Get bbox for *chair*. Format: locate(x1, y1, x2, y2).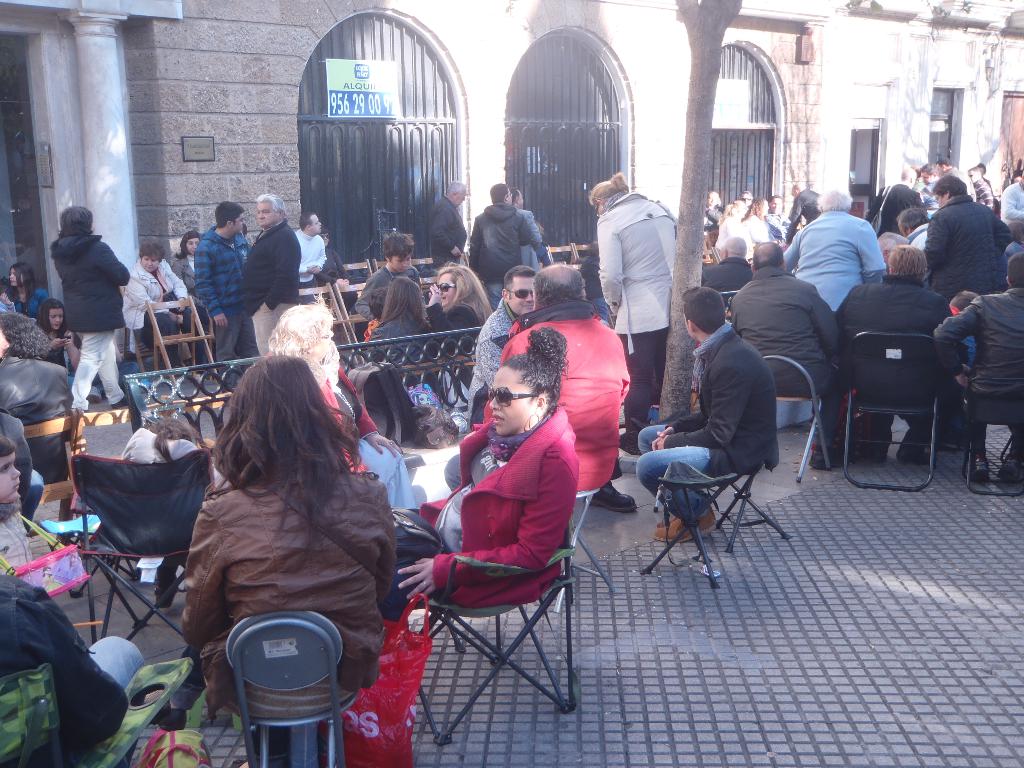
locate(543, 241, 599, 288).
